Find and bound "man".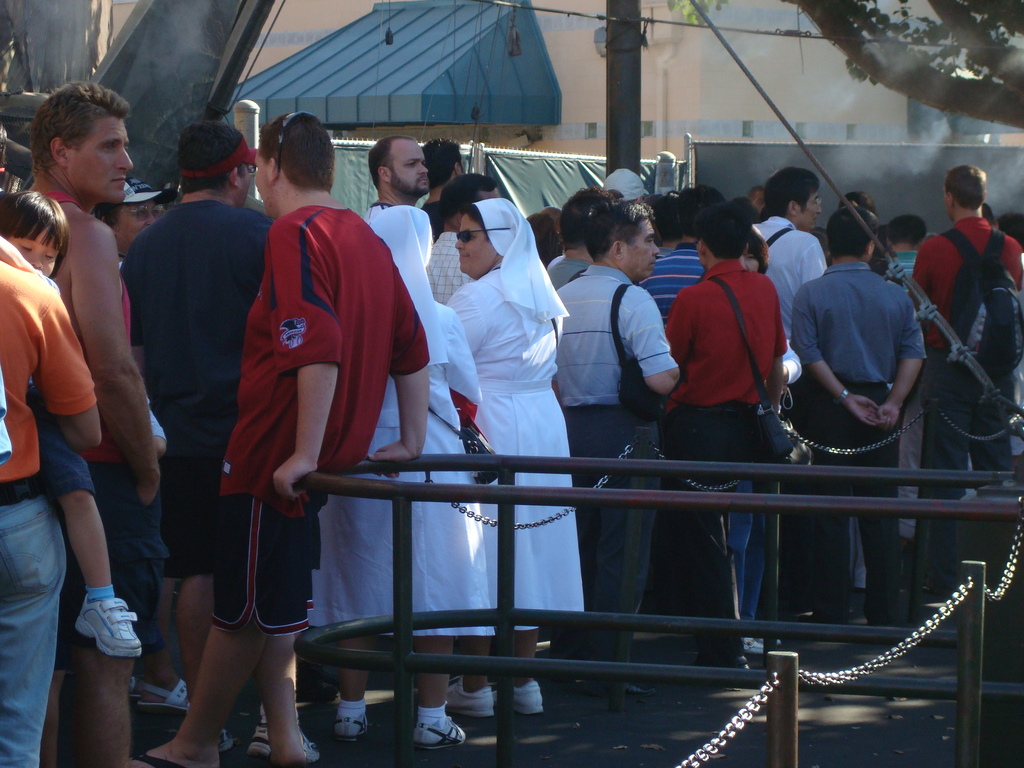
Bound: bbox=[415, 172, 504, 301].
